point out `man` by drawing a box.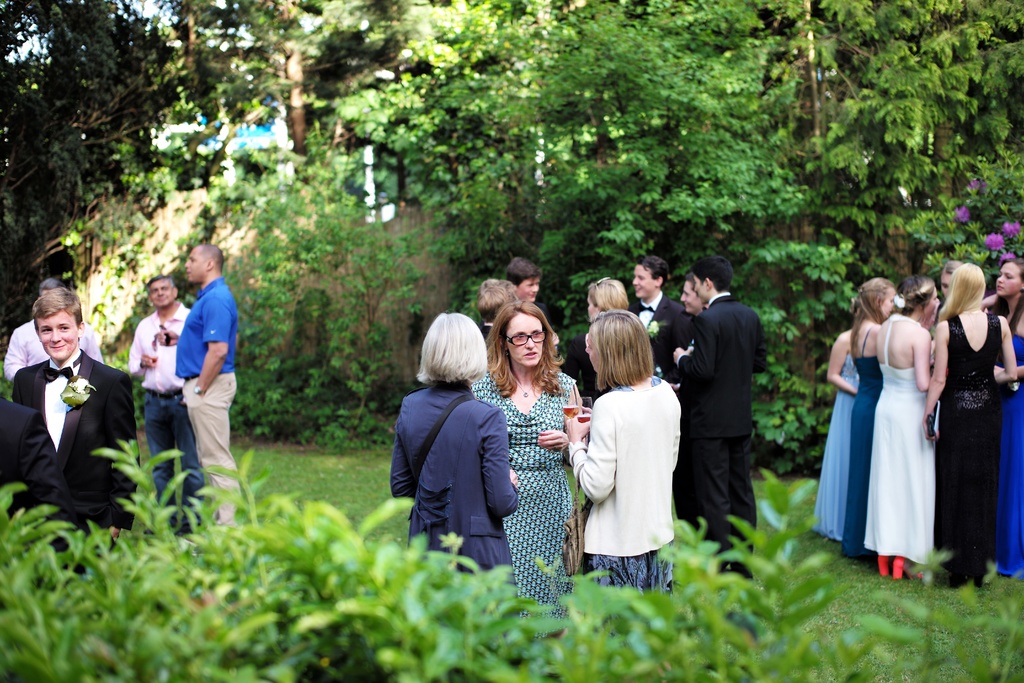
bbox=[156, 242, 241, 520].
